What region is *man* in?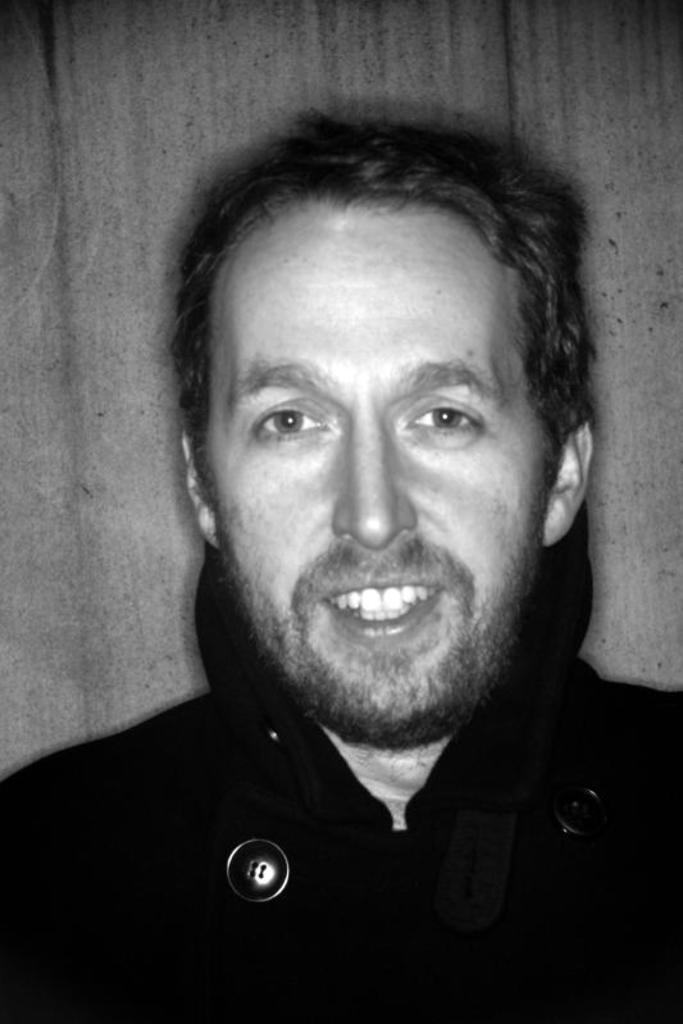
8:109:682:955.
